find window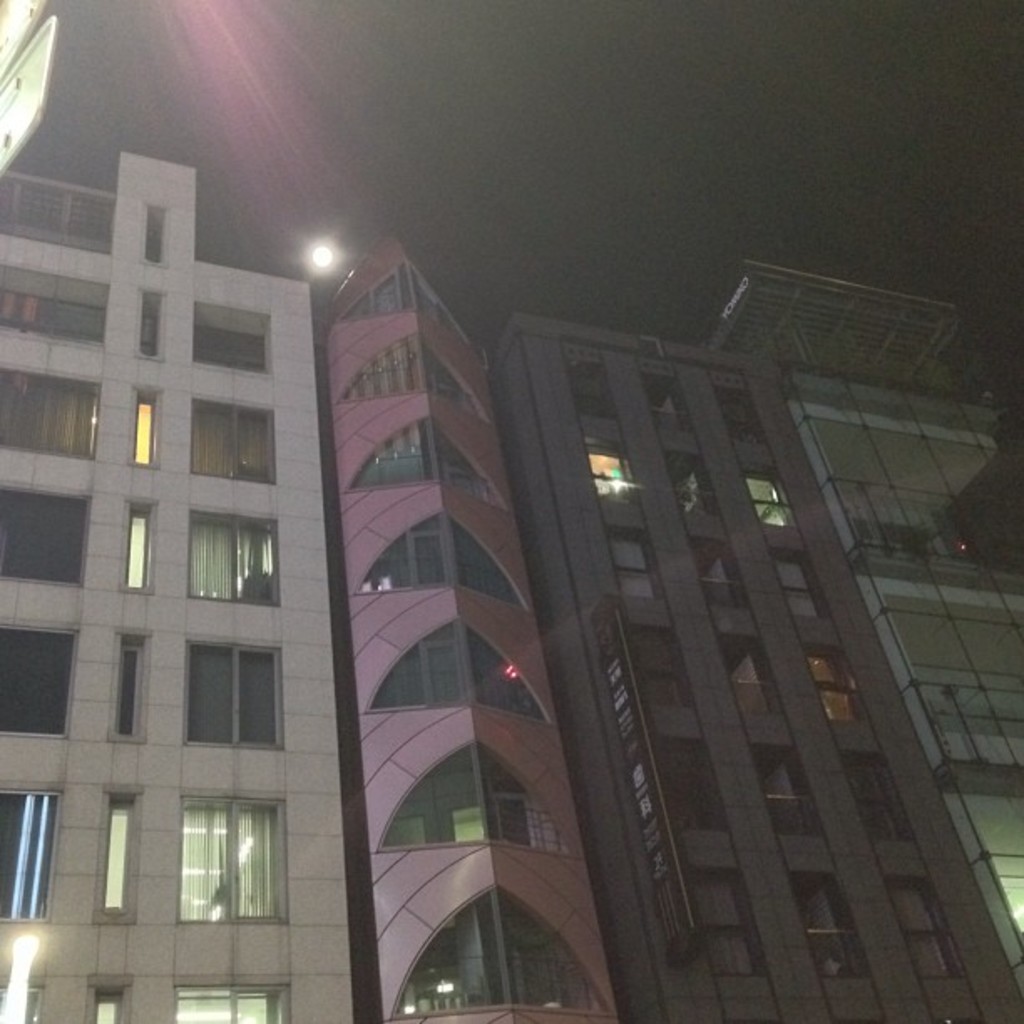
BBox(192, 303, 274, 381)
